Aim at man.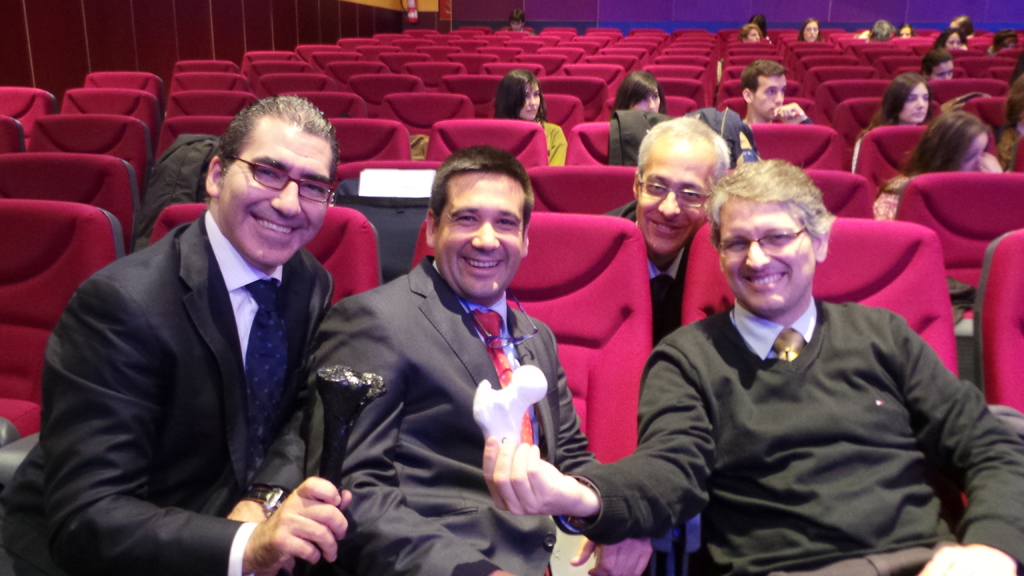
Aimed at <box>309,143,657,575</box>.
